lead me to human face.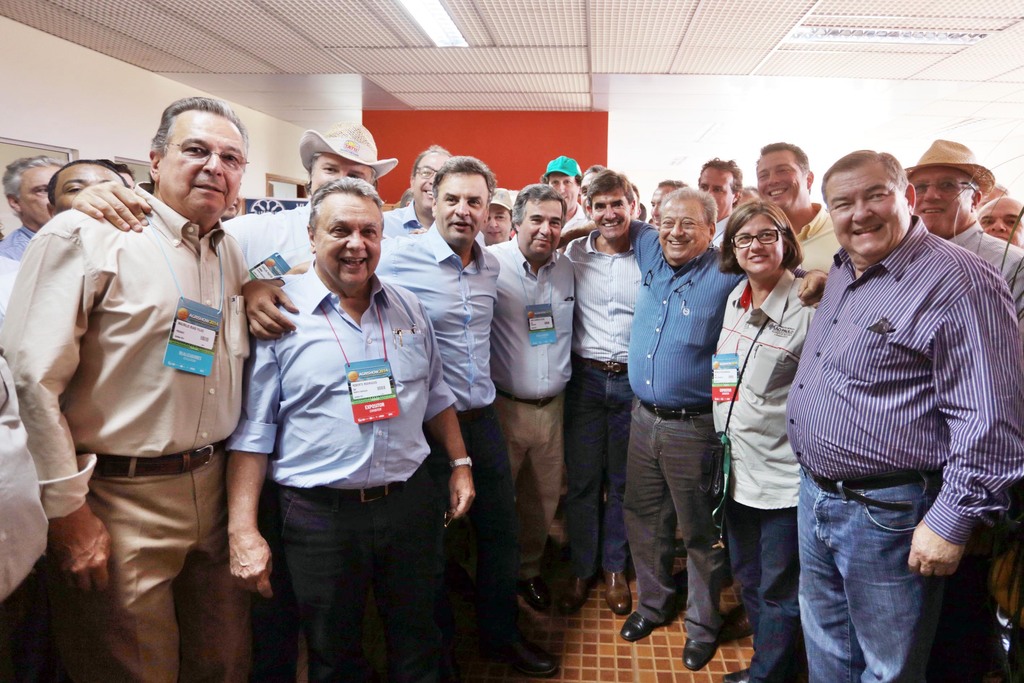
Lead to bbox=(700, 165, 735, 219).
